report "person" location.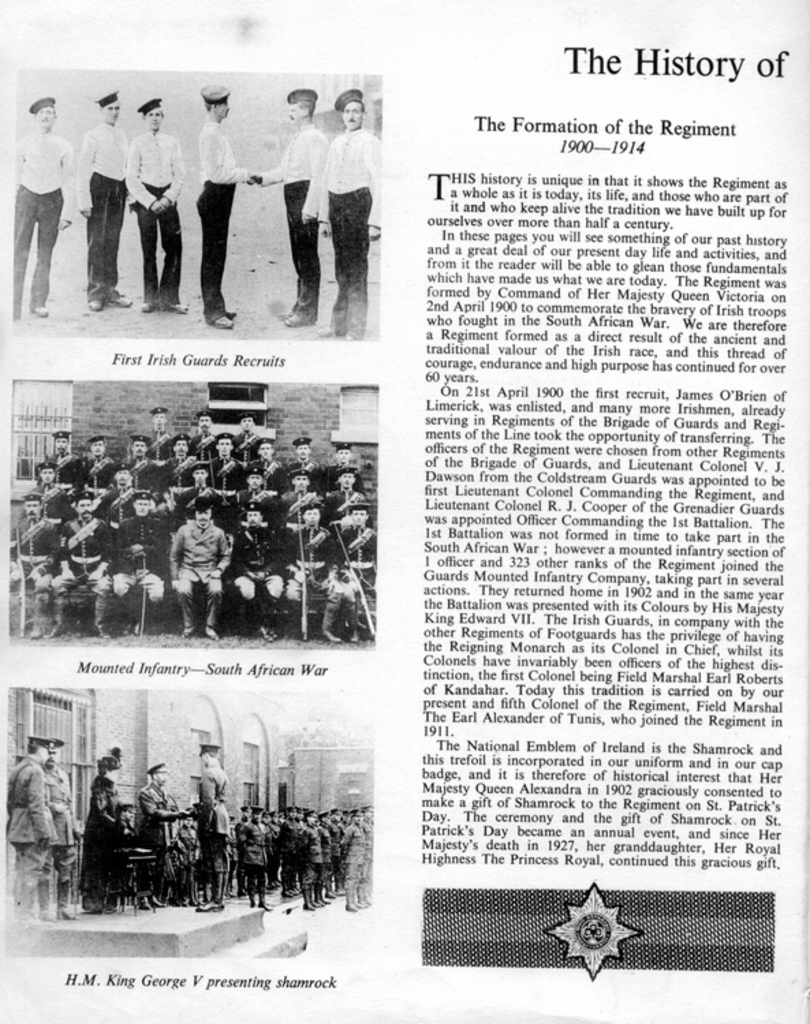
Report: box=[191, 412, 216, 463].
